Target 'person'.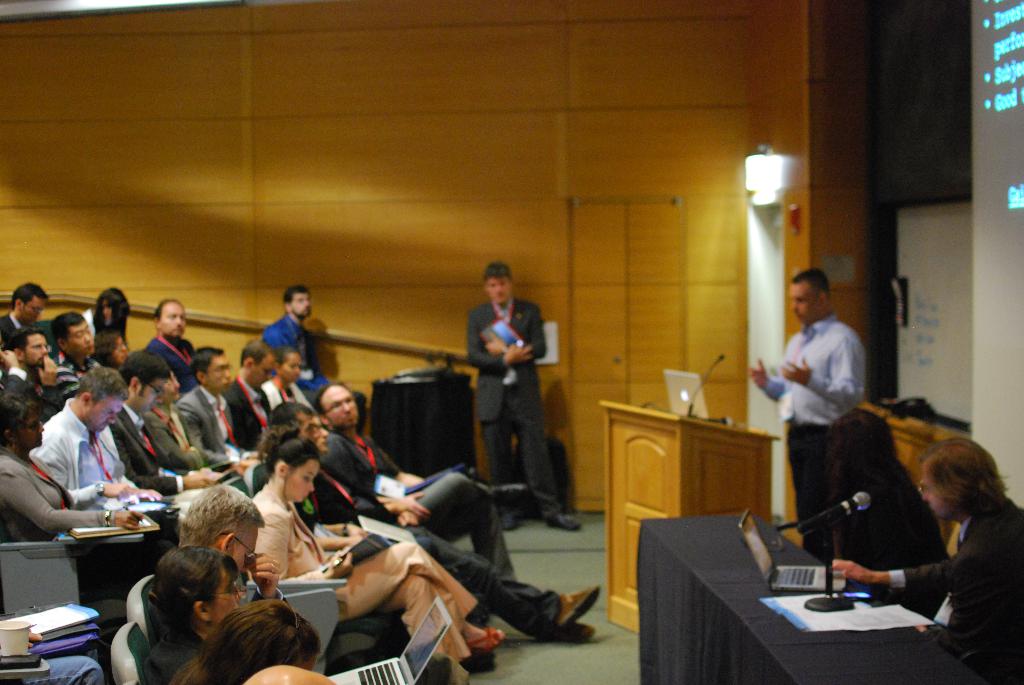
Target region: x1=0, y1=278, x2=53, y2=353.
